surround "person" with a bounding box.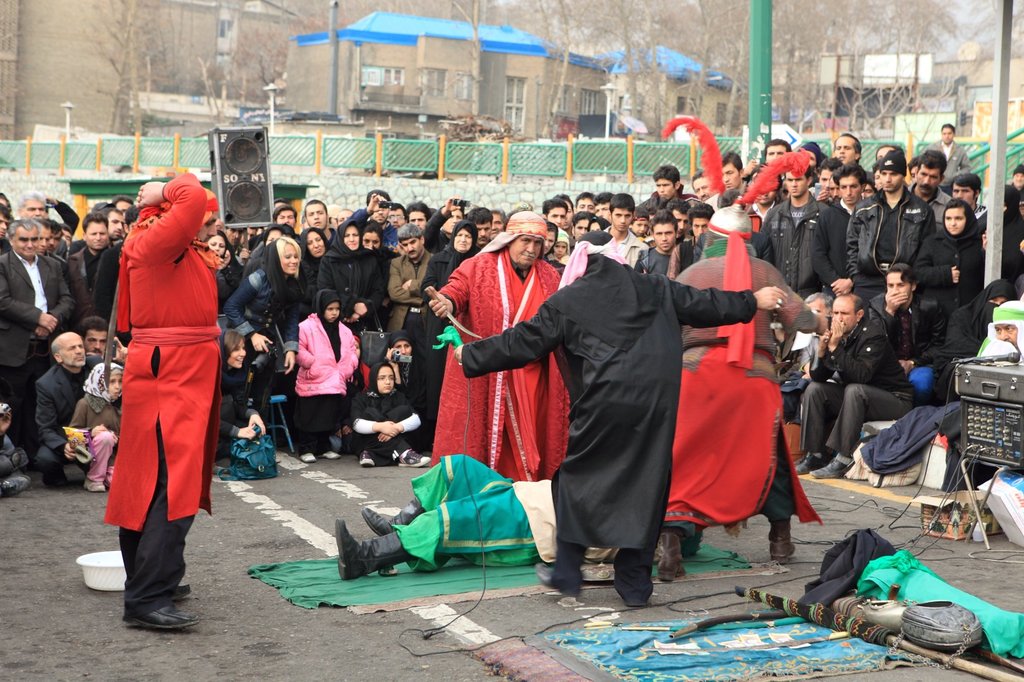
box(383, 220, 442, 321).
